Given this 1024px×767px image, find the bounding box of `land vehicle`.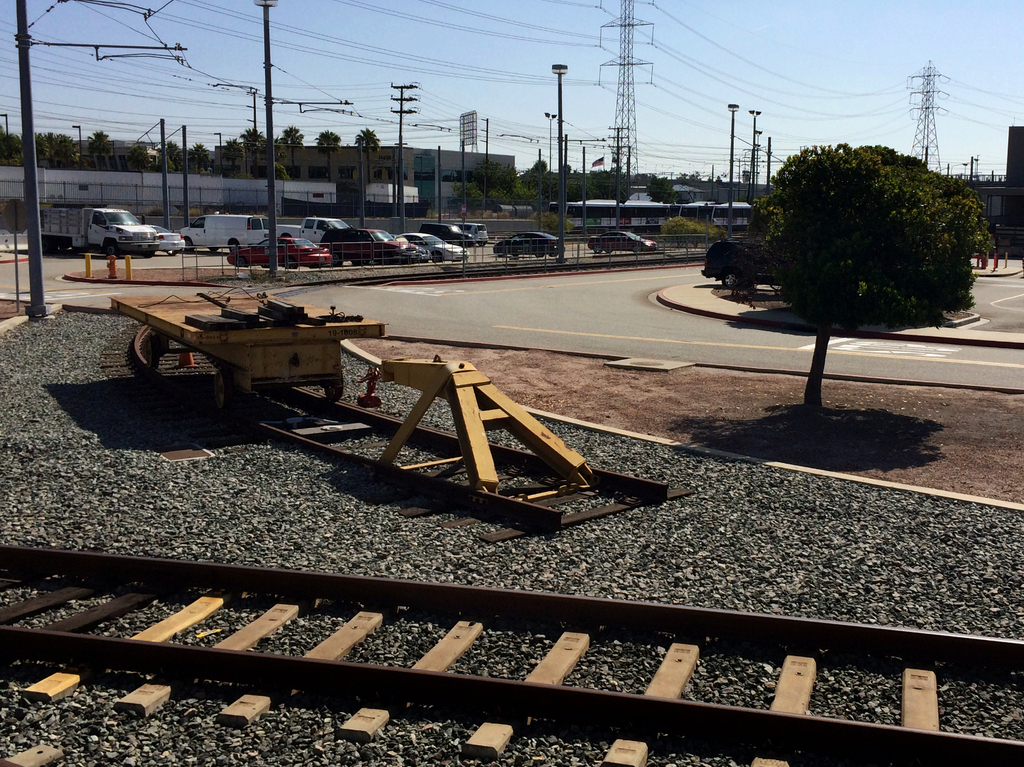
[426,224,470,245].
